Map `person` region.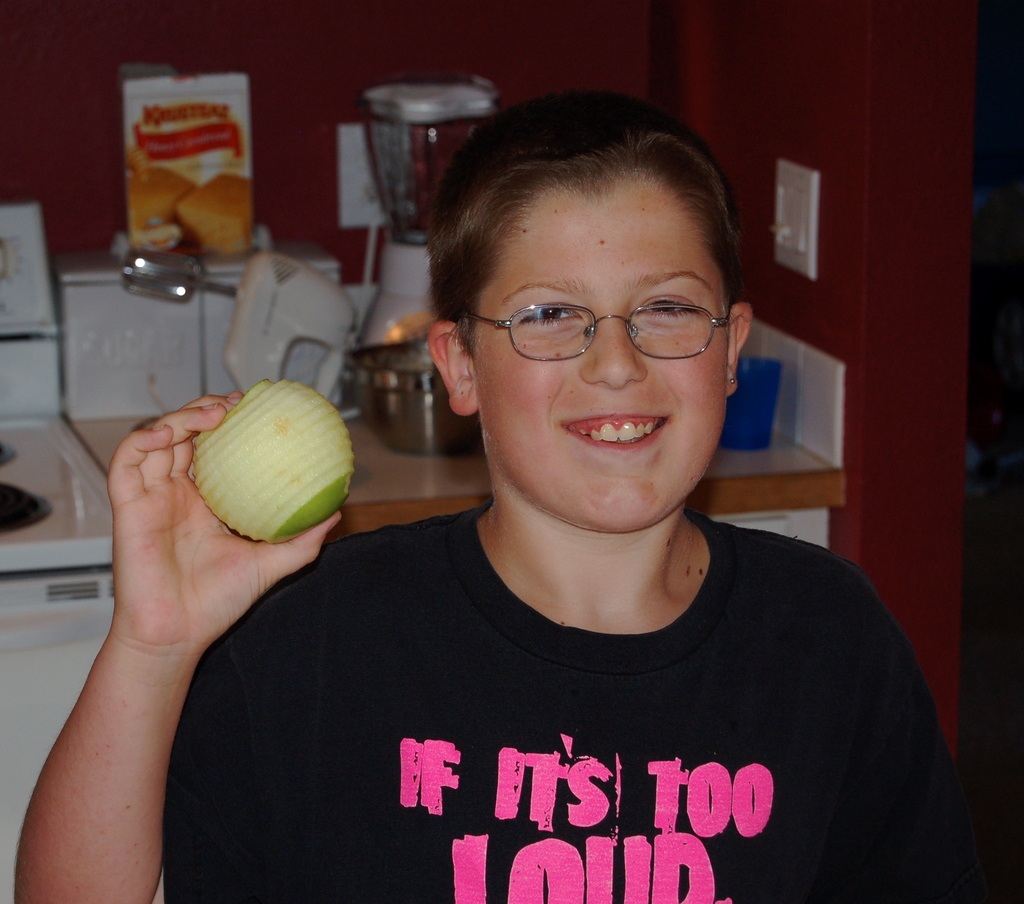
Mapped to <region>15, 88, 995, 903</region>.
